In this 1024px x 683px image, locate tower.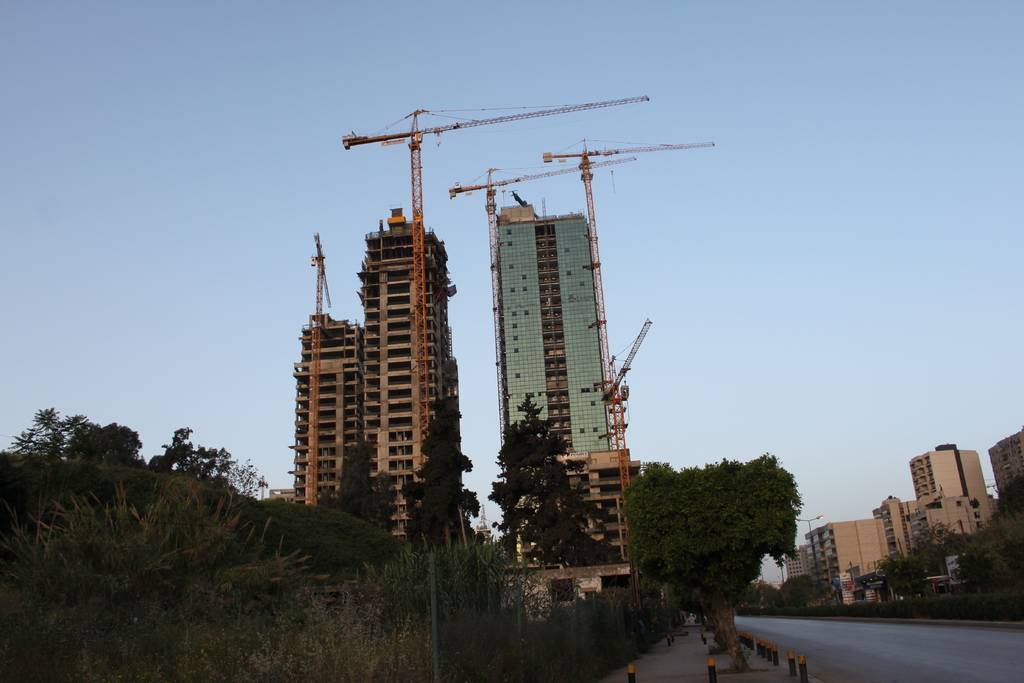
Bounding box: l=775, t=548, r=804, b=584.
